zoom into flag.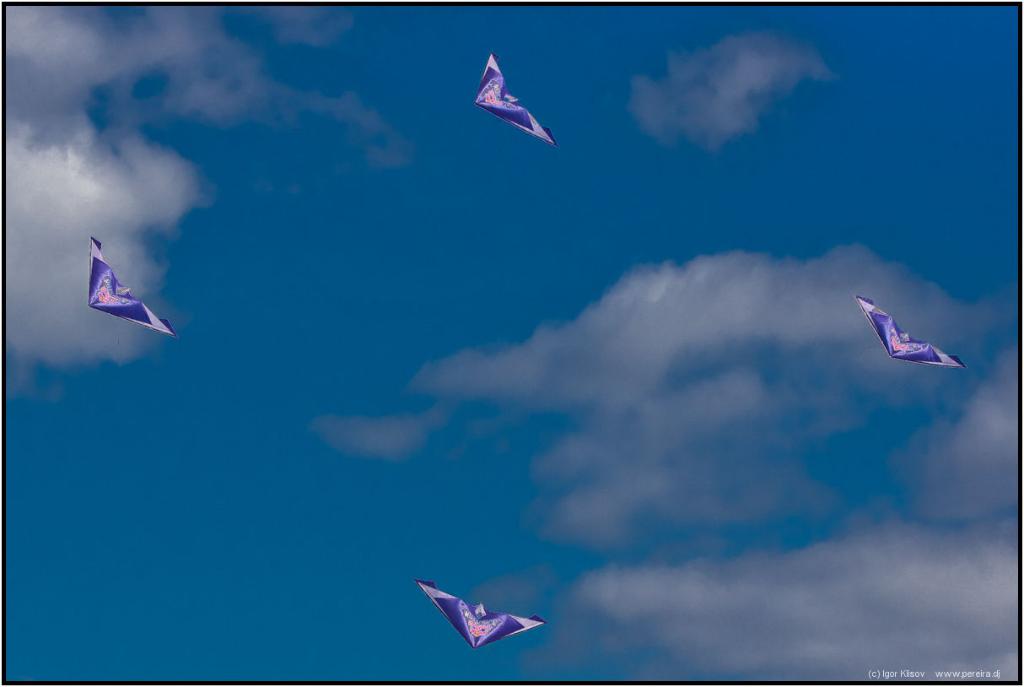
Zoom target: x1=857, y1=296, x2=972, y2=372.
